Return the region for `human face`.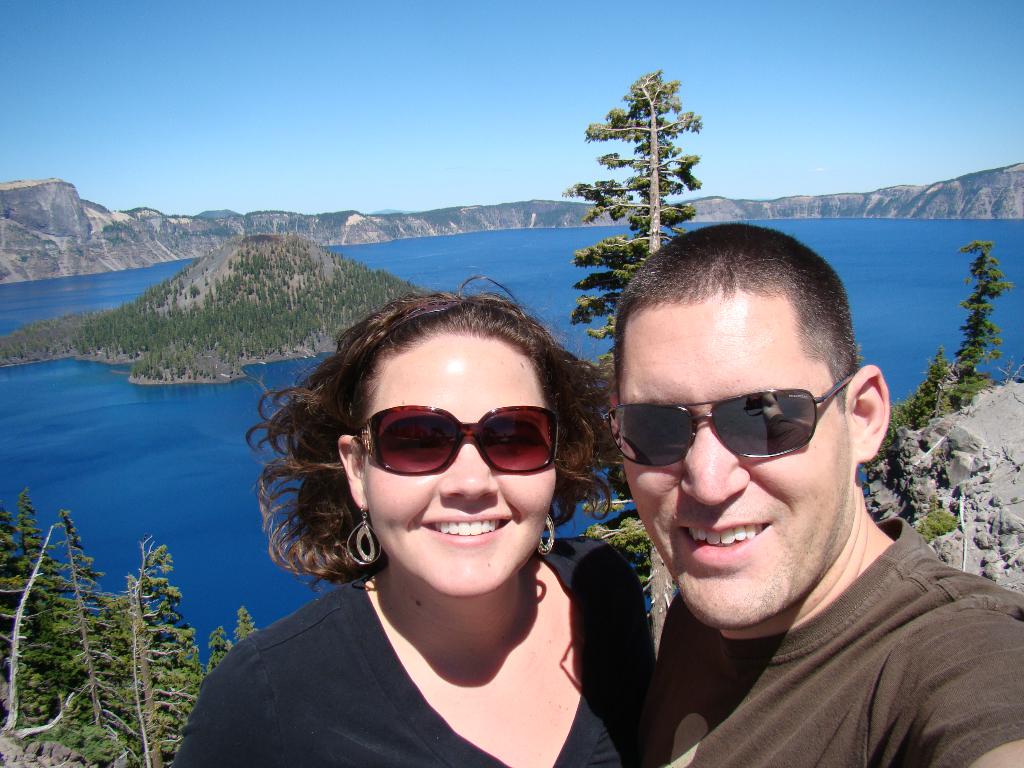
(x1=364, y1=332, x2=555, y2=600).
